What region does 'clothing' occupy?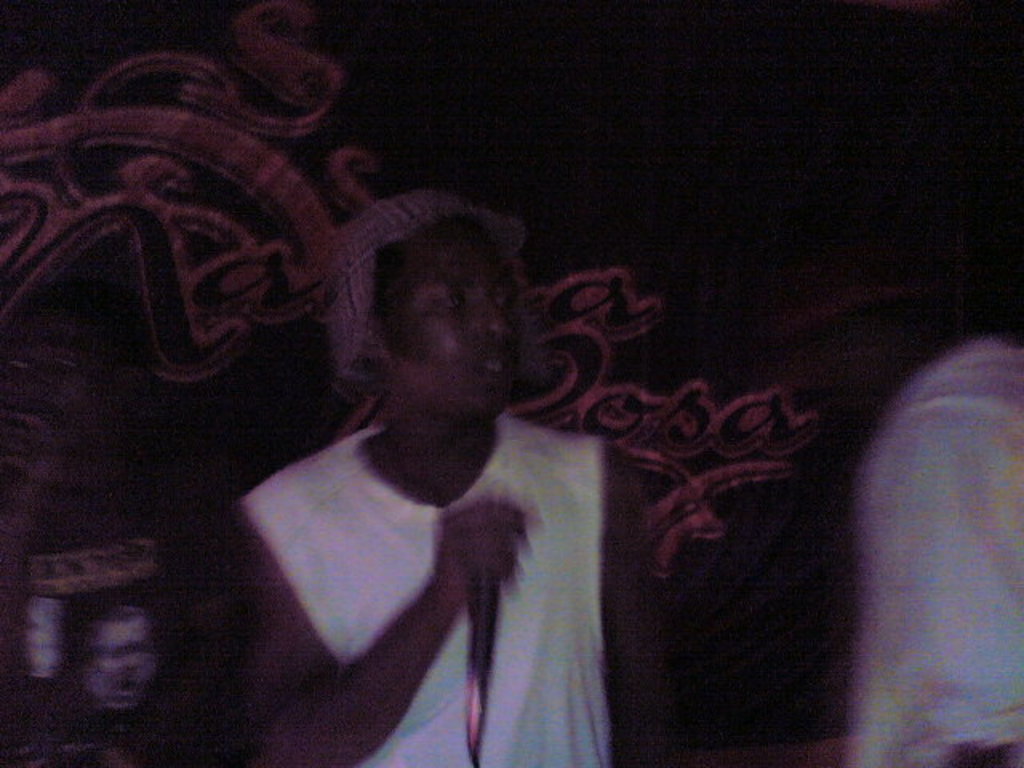
[234,421,618,763].
